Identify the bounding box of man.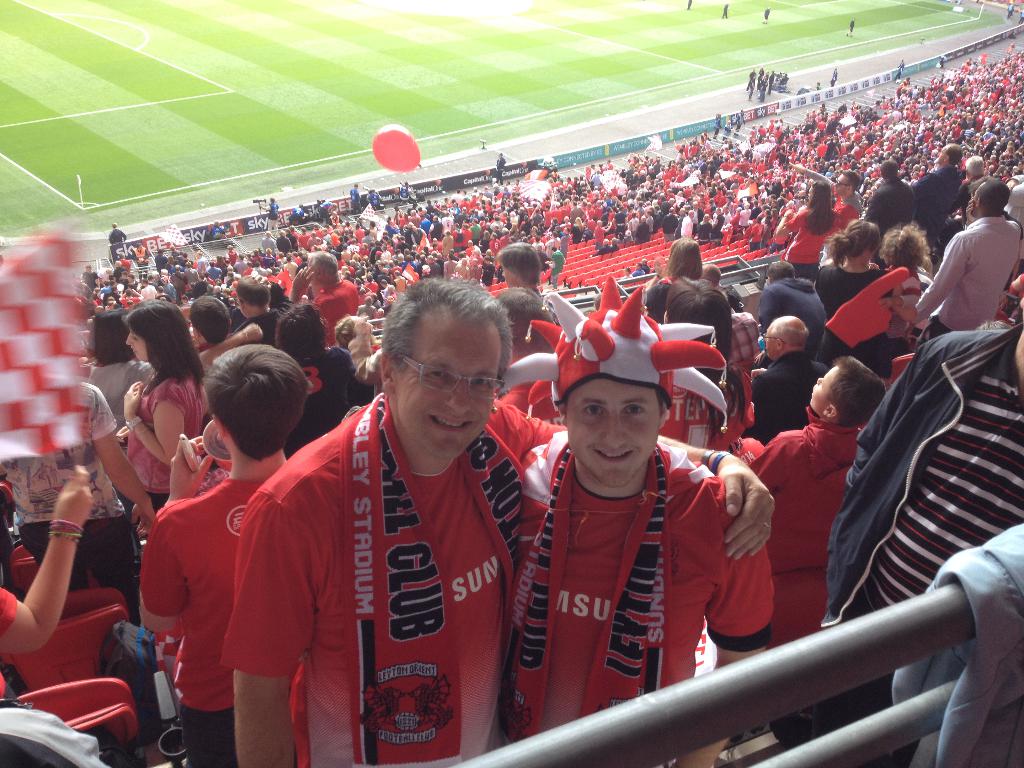
[x1=722, y1=4, x2=730, y2=19].
